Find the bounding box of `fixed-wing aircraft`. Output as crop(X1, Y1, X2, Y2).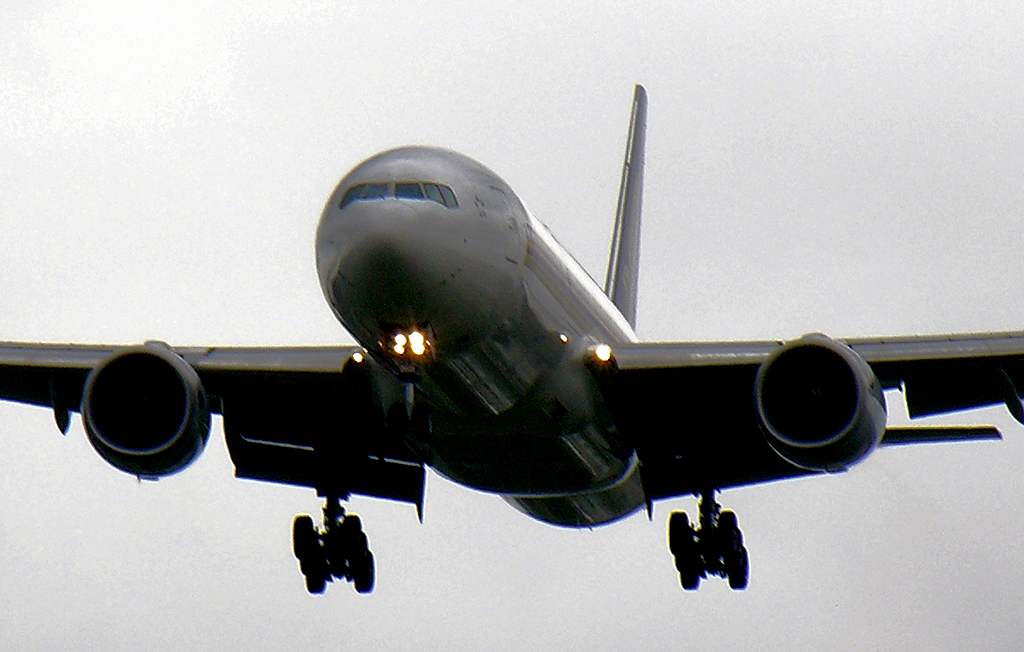
crop(0, 84, 1023, 597).
